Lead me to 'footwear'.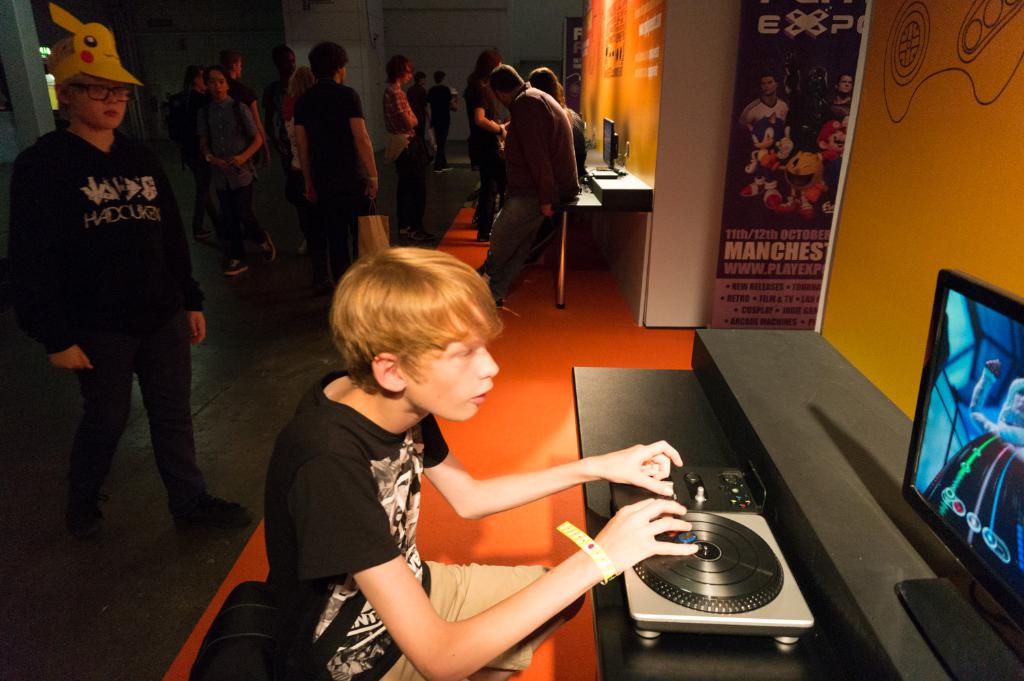
Lead to <box>259,233,277,268</box>.
